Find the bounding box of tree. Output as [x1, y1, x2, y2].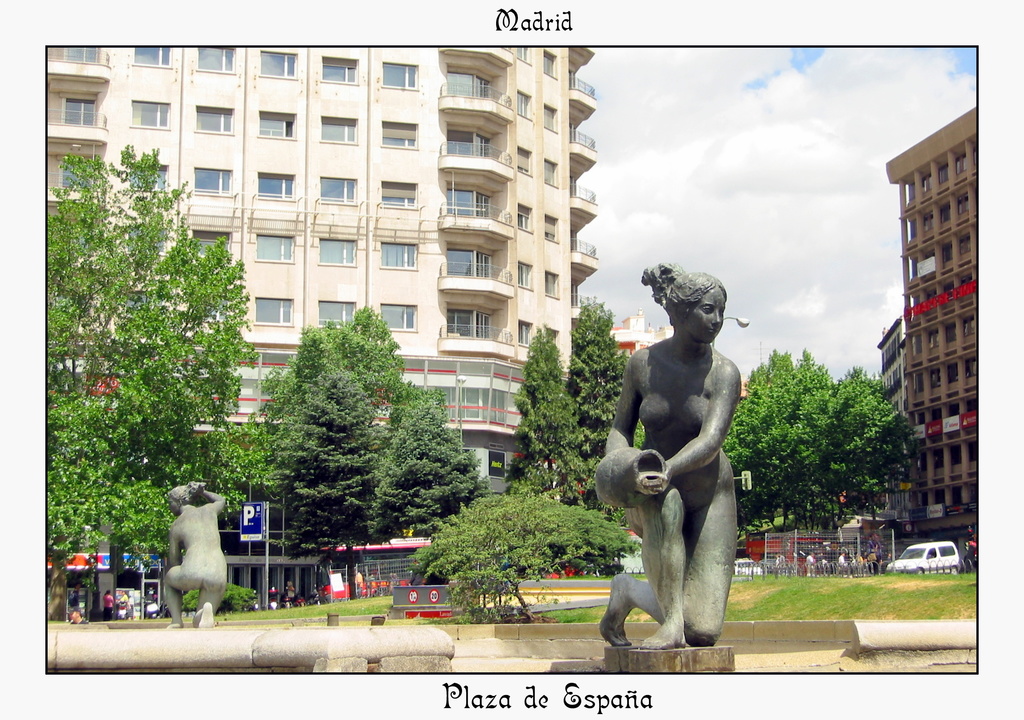
[218, 300, 455, 533].
